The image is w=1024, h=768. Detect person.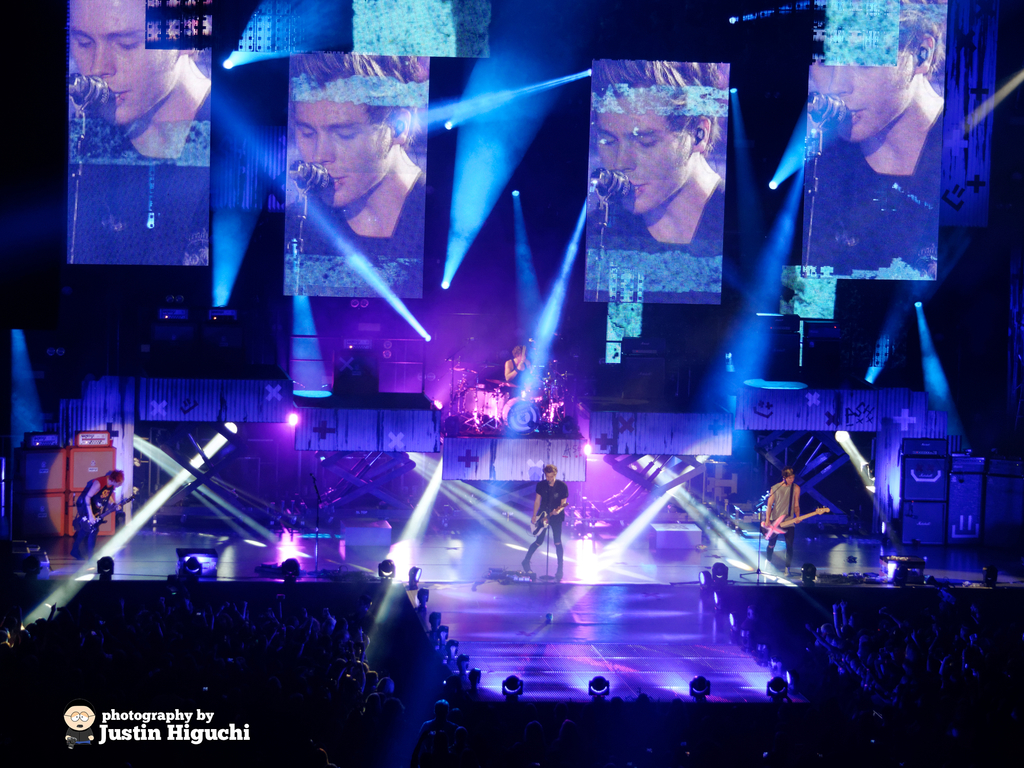
Detection: (x1=513, y1=460, x2=573, y2=595).
